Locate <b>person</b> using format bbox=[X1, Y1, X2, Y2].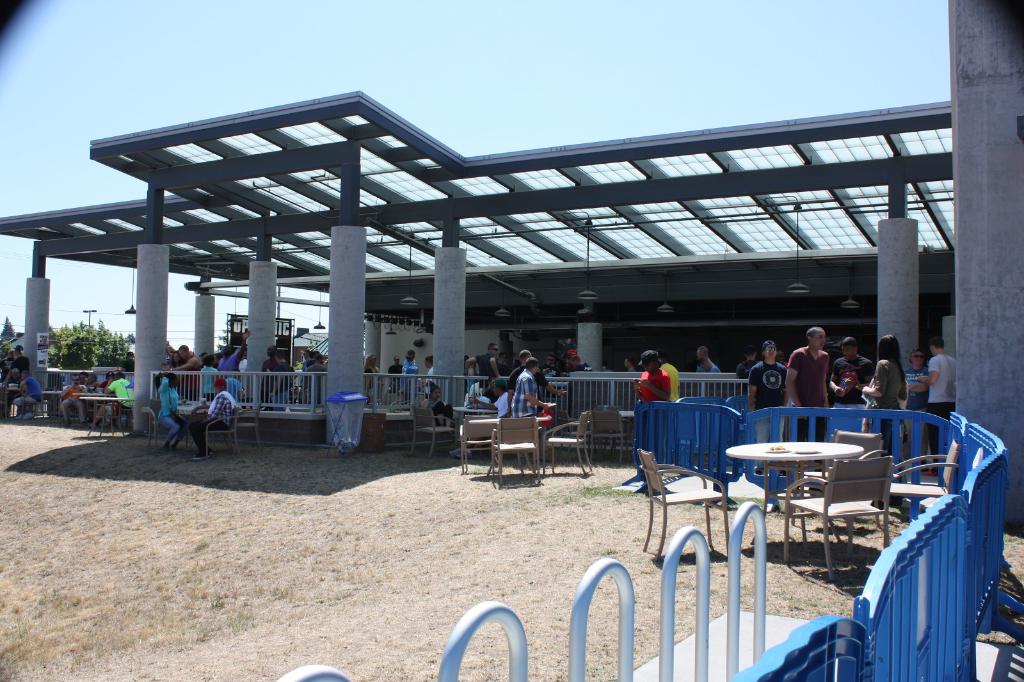
bbox=[59, 375, 89, 429].
